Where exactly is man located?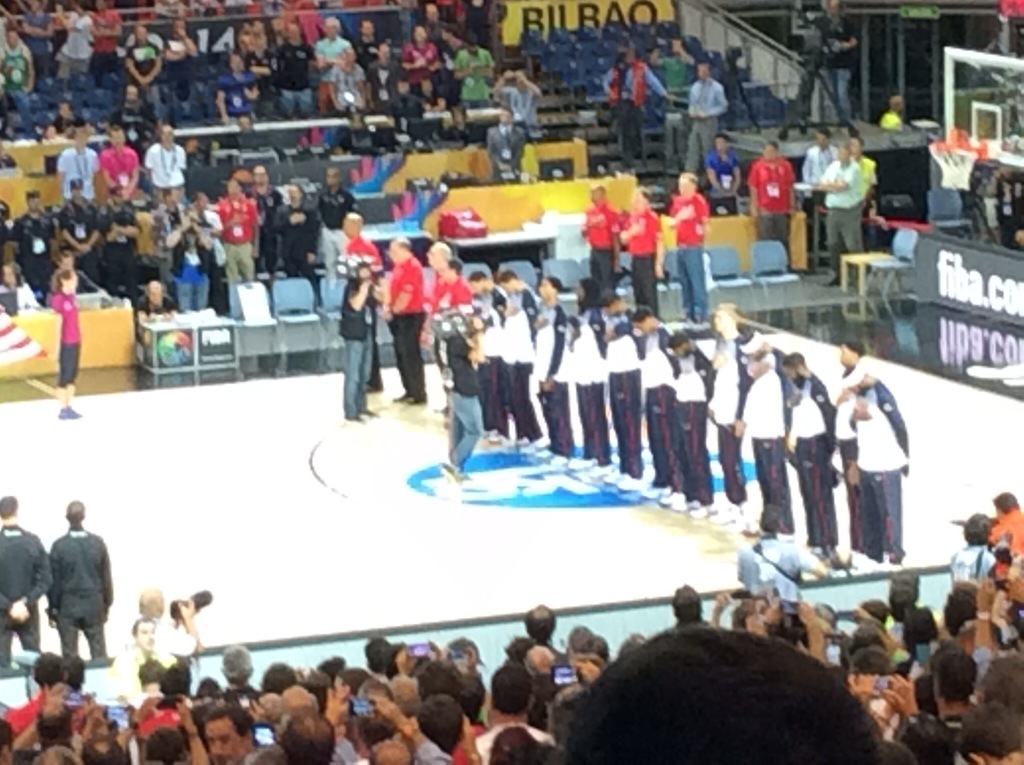
Its bounding box is (x1=598, y1=286, x2=652, y2=497).
